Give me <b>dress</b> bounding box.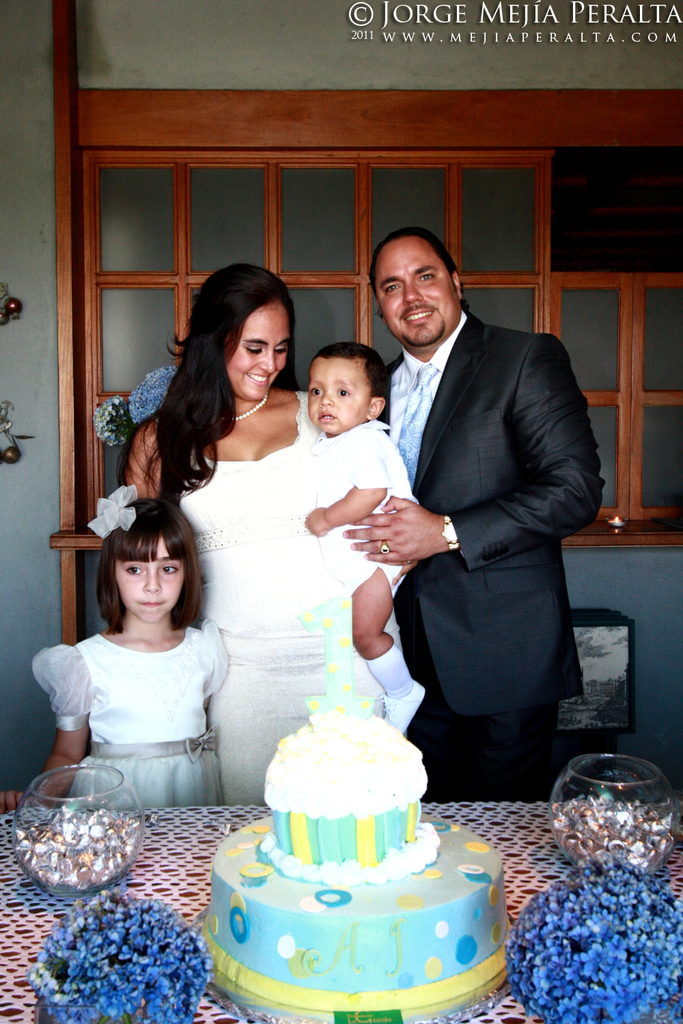
x1=174 y1=388 x2=385 y2=803.
